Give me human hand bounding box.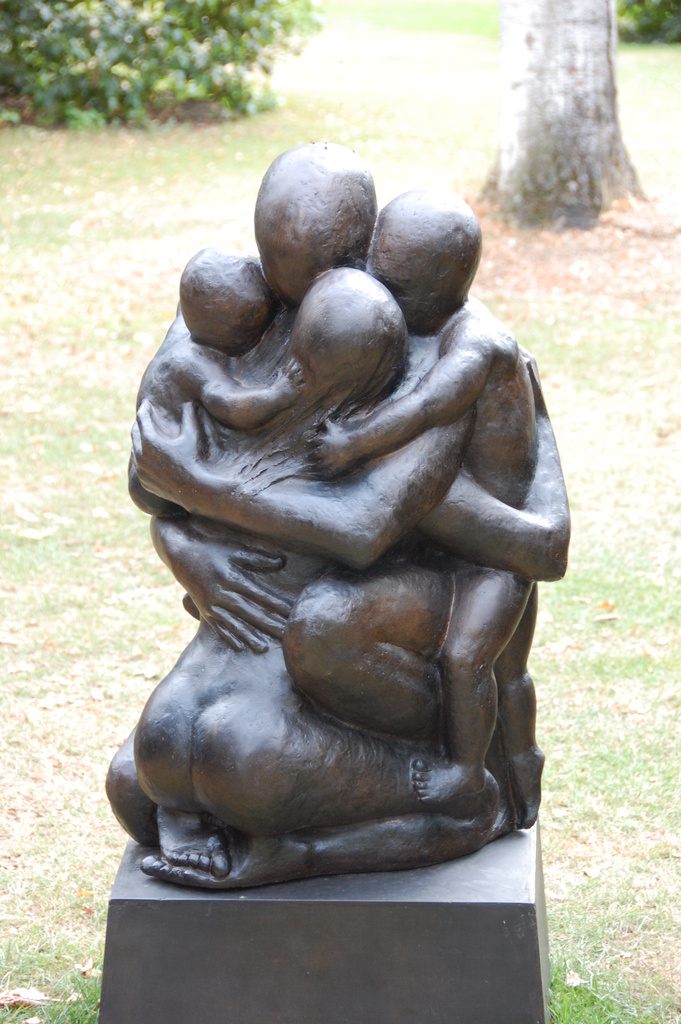
<region>182, 533, 296, 655</region>.
